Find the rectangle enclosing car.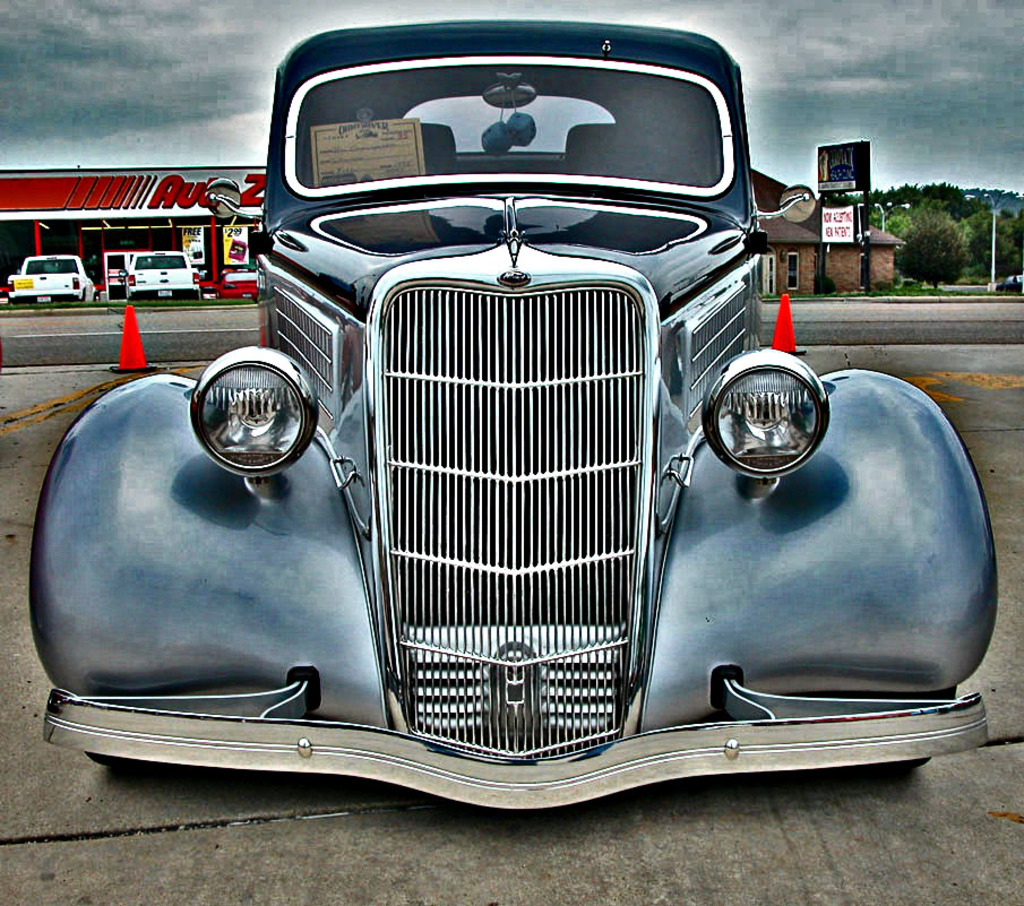
region(213, 270, 257, 299).
